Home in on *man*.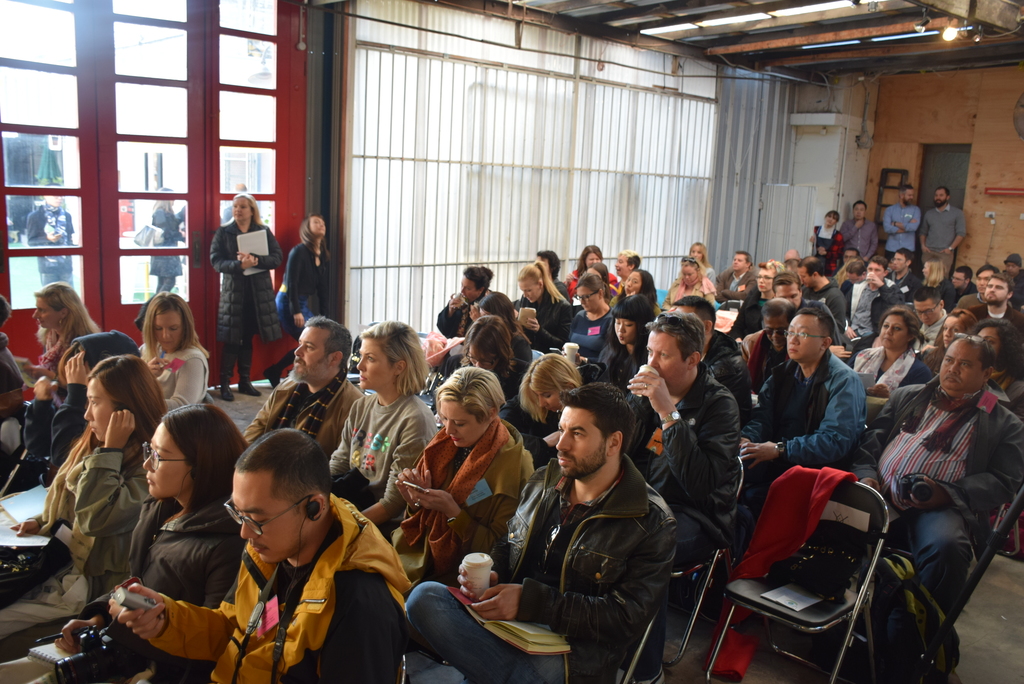
Homed in at rect(920, 186, 963, 278).
